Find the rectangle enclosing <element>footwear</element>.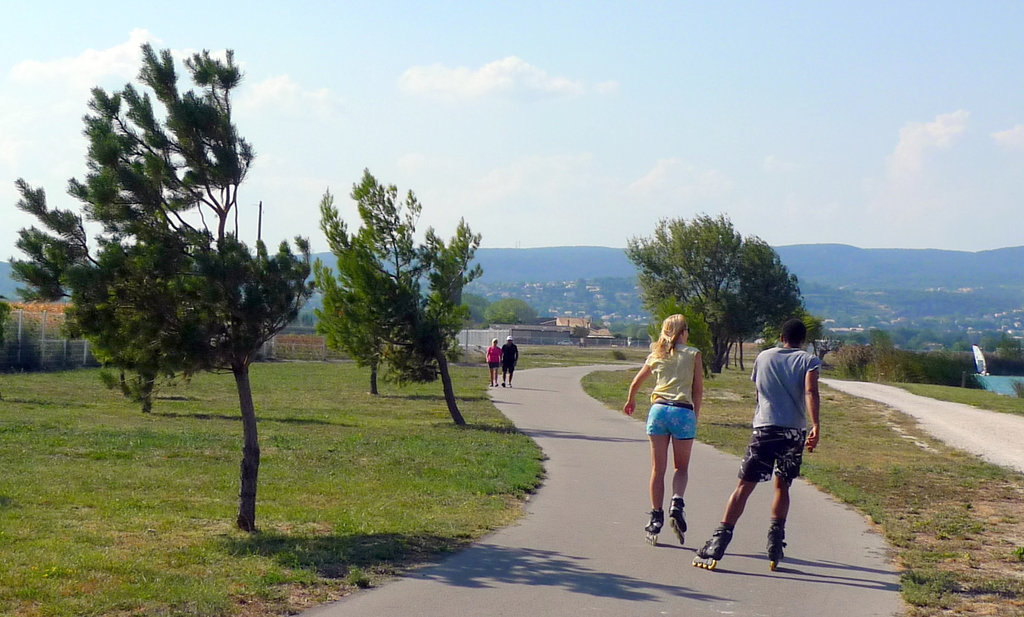
detection(763, 518, 789, 566).
